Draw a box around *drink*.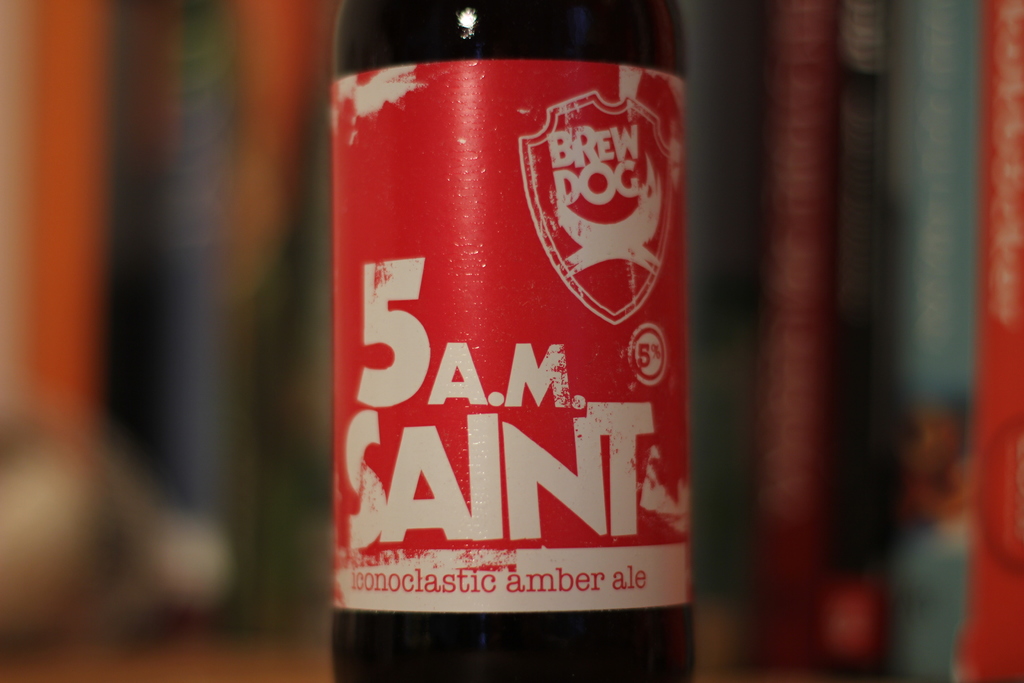
x1=328, y1=0, x2=688, y2=668.
